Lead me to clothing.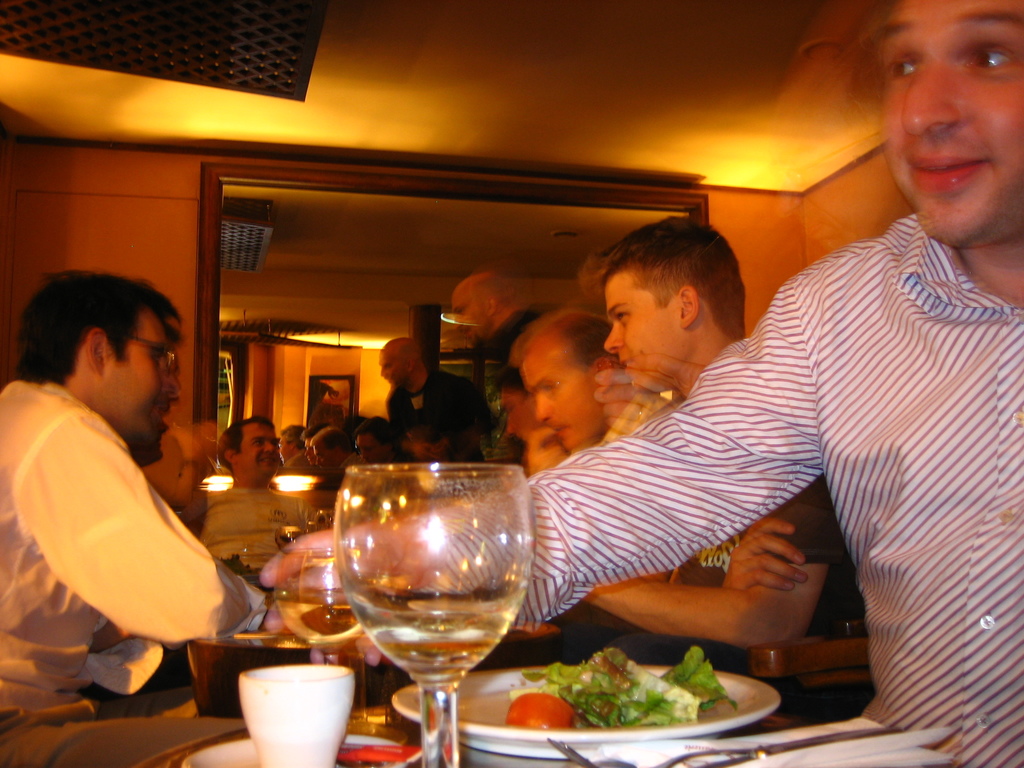
Lead to Rect(284, 450, 367, 486).
